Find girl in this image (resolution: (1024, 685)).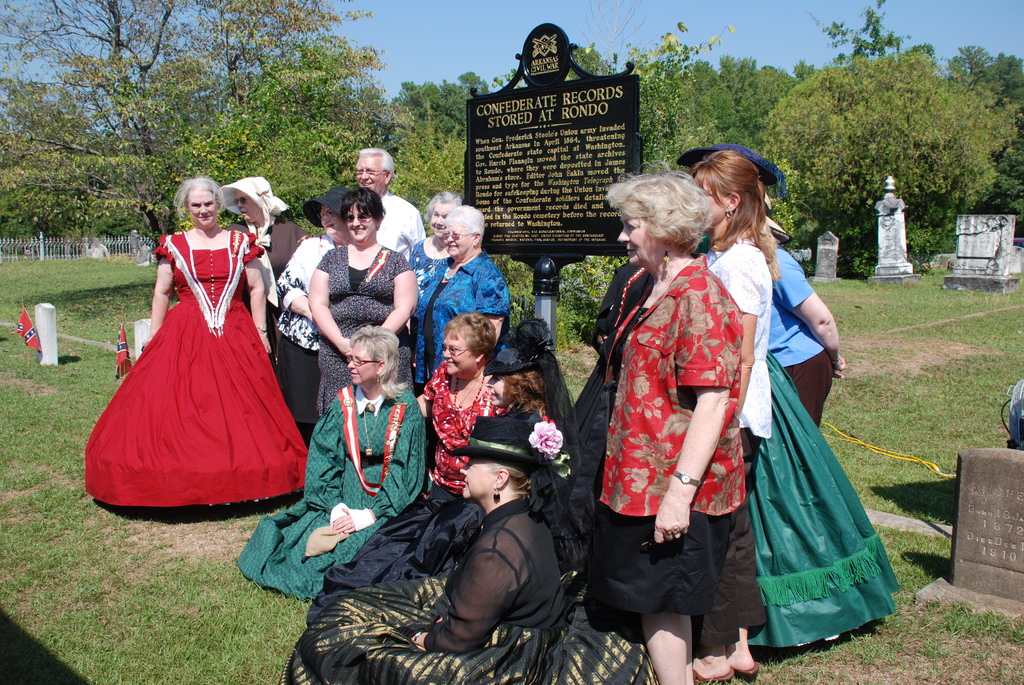
l=244, t=322, r=426, b=601.
